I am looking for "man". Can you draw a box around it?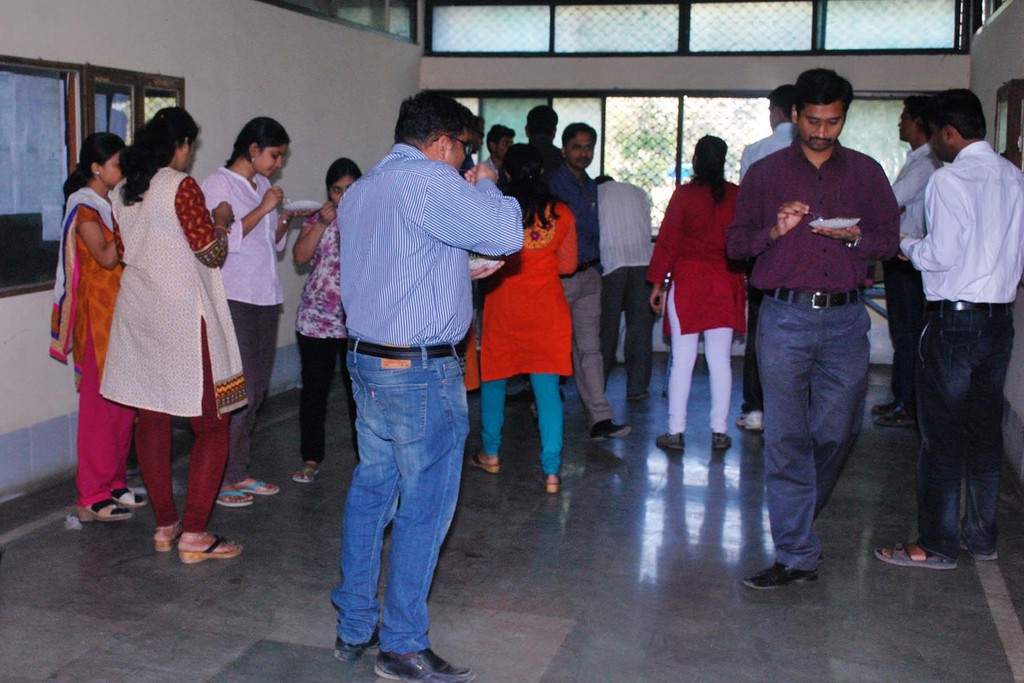
Sure, the bounding box is (left=865, top=92, right=950, bottom=434).
